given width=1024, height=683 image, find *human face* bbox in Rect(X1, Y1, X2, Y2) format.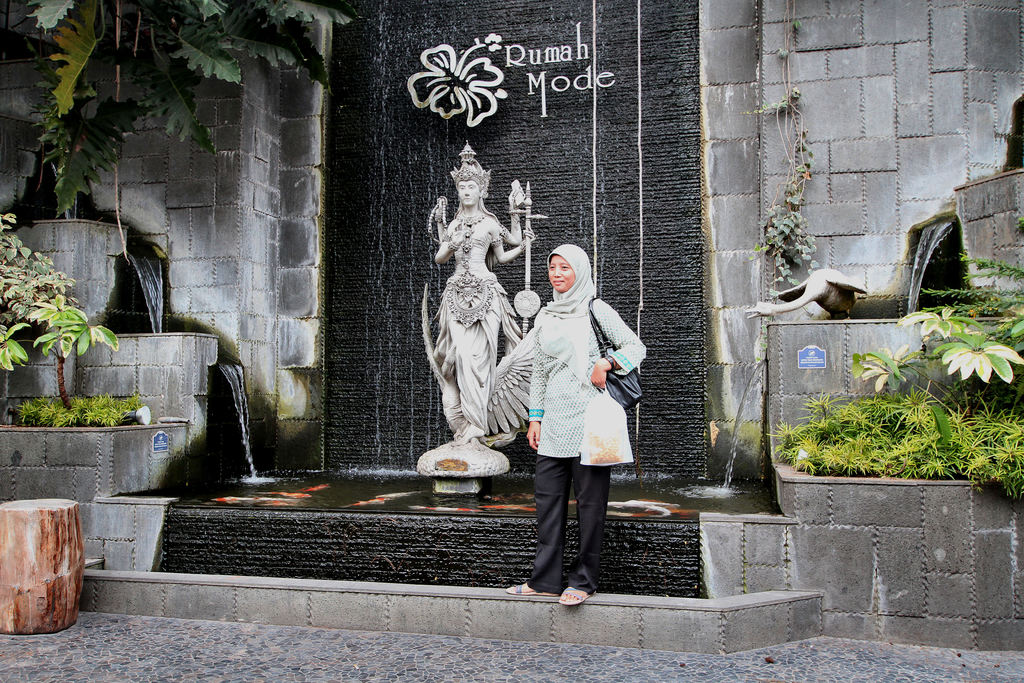
Rect(456, 181, 479, 202).
